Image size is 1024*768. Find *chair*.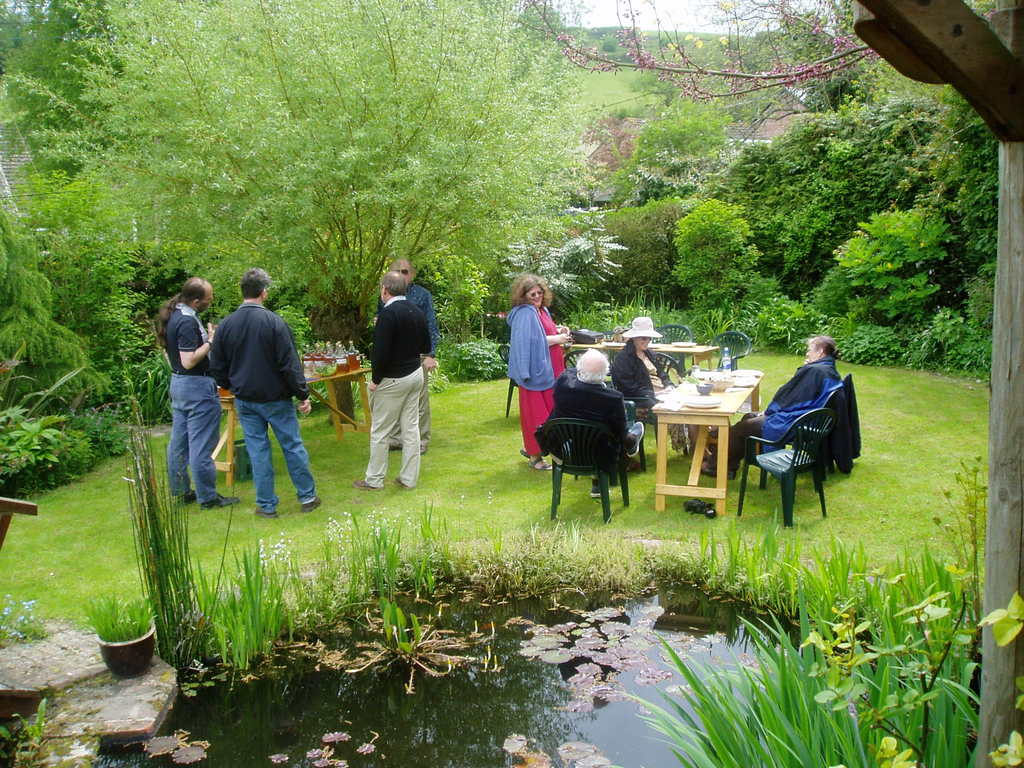
<bbox>567, 349, 611, 373</bbox>.
